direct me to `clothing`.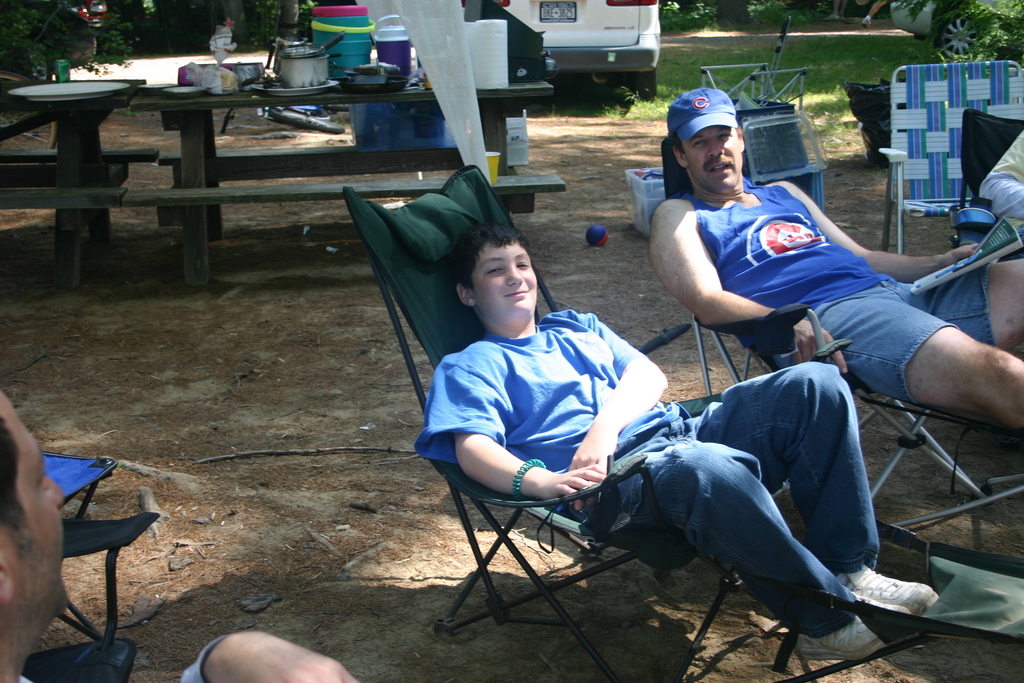
Direction: BBox(179, 636, 223, 682).
